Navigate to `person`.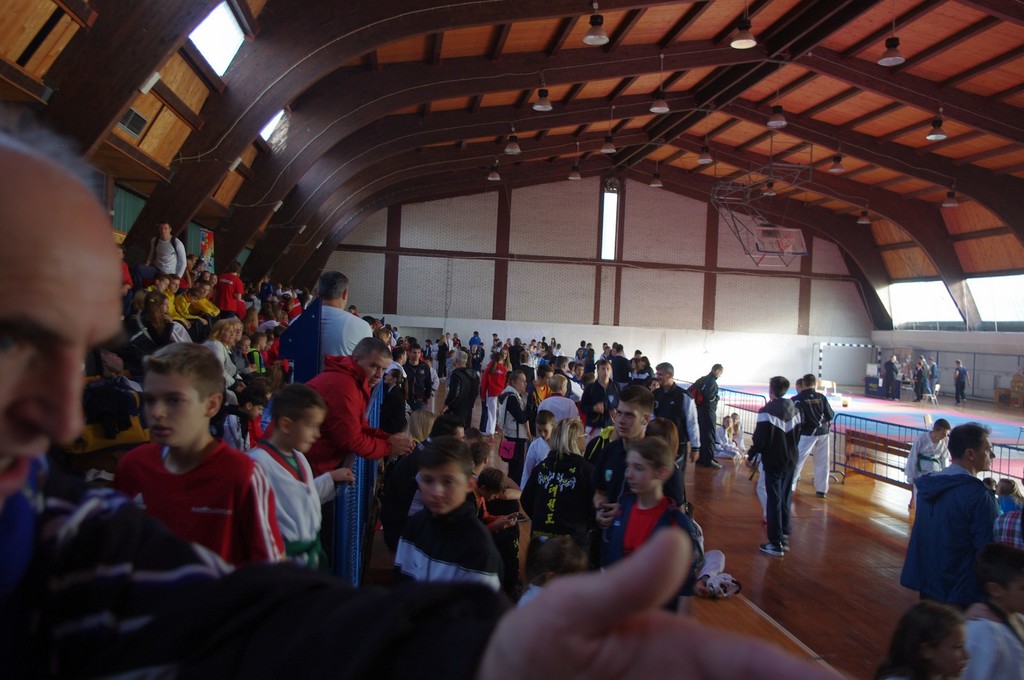
Navigation target: BBox(957, 358, 972, 400).
